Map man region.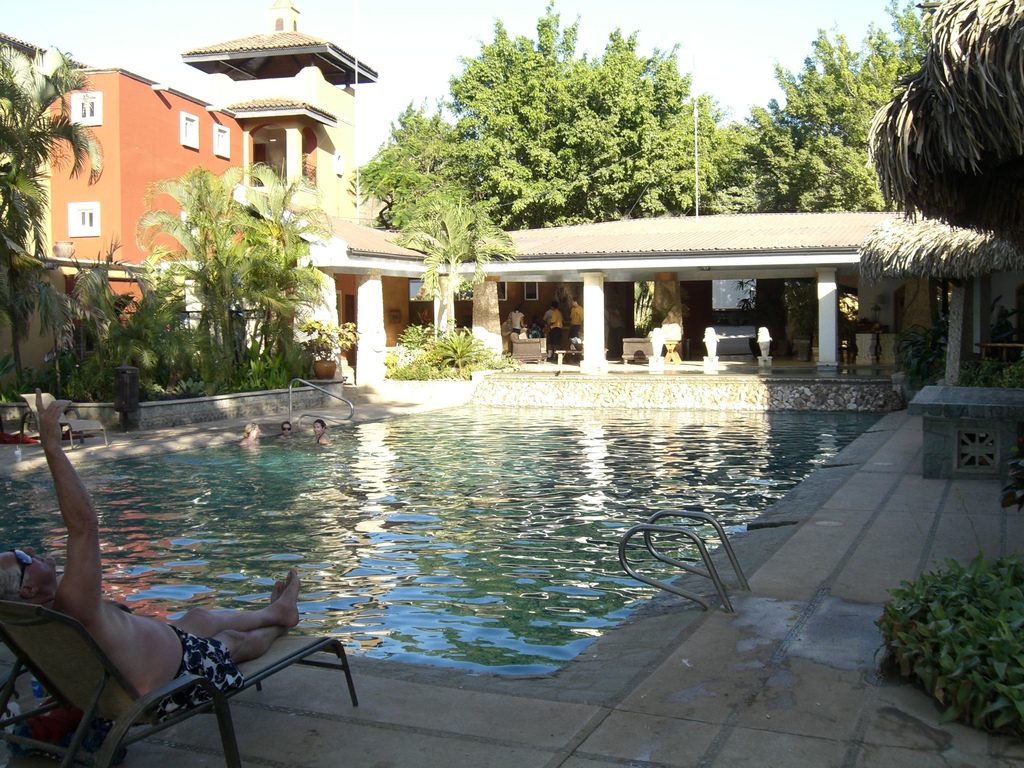
Mapped to bbox=[567, 298, 584, 362].
